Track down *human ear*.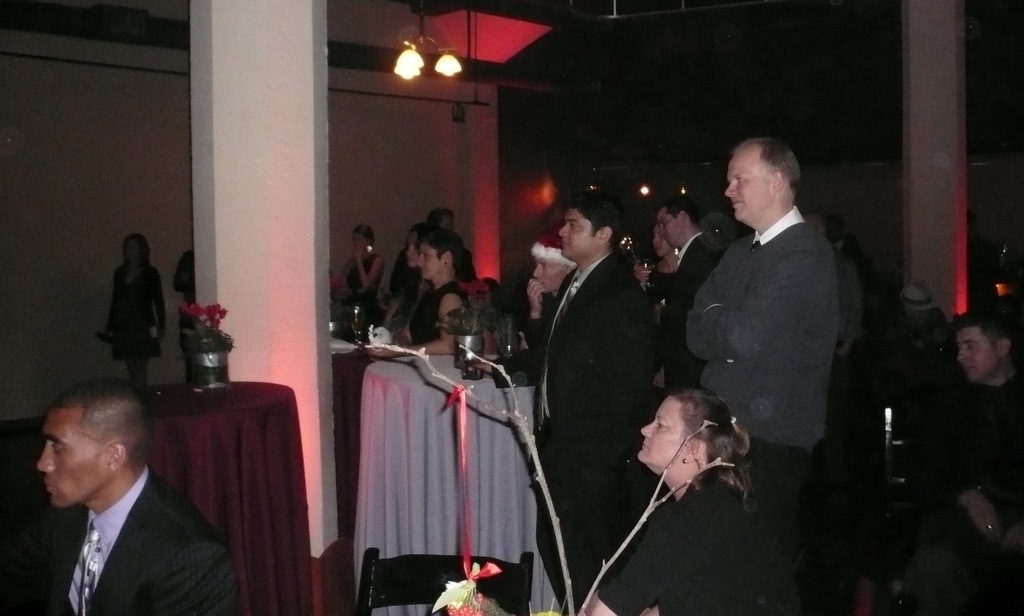
Tracked to left=108, top=439, right=129, bottom=471.
